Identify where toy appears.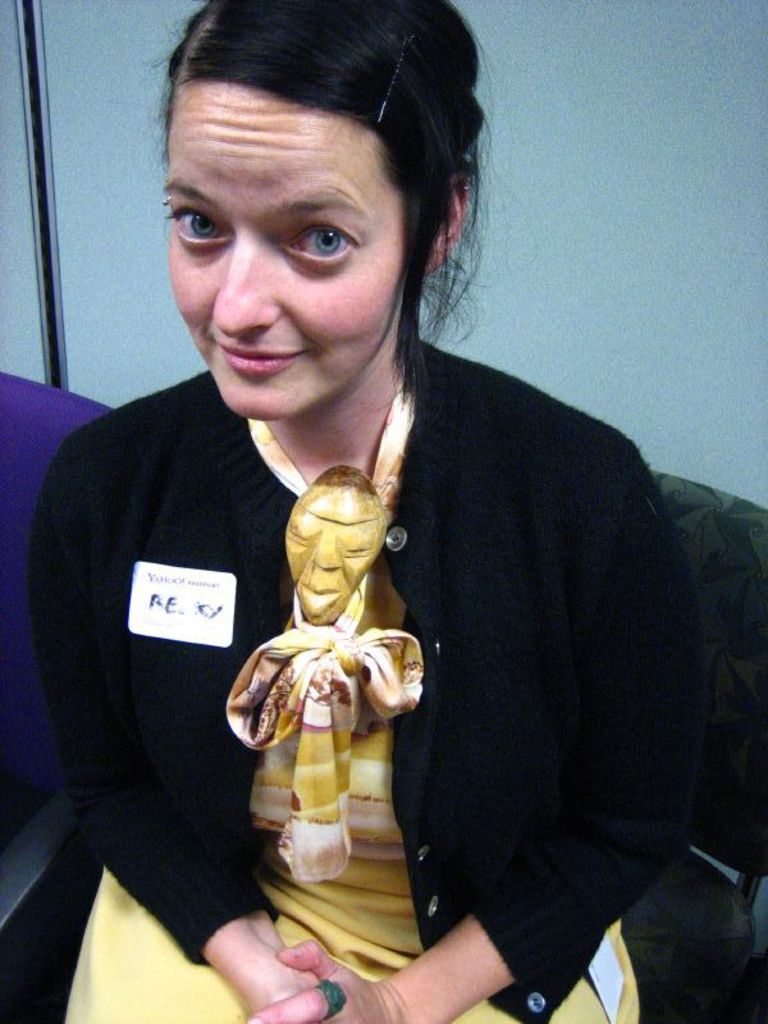
Appears at [left=292, top=468, right=390, bottom=635].
